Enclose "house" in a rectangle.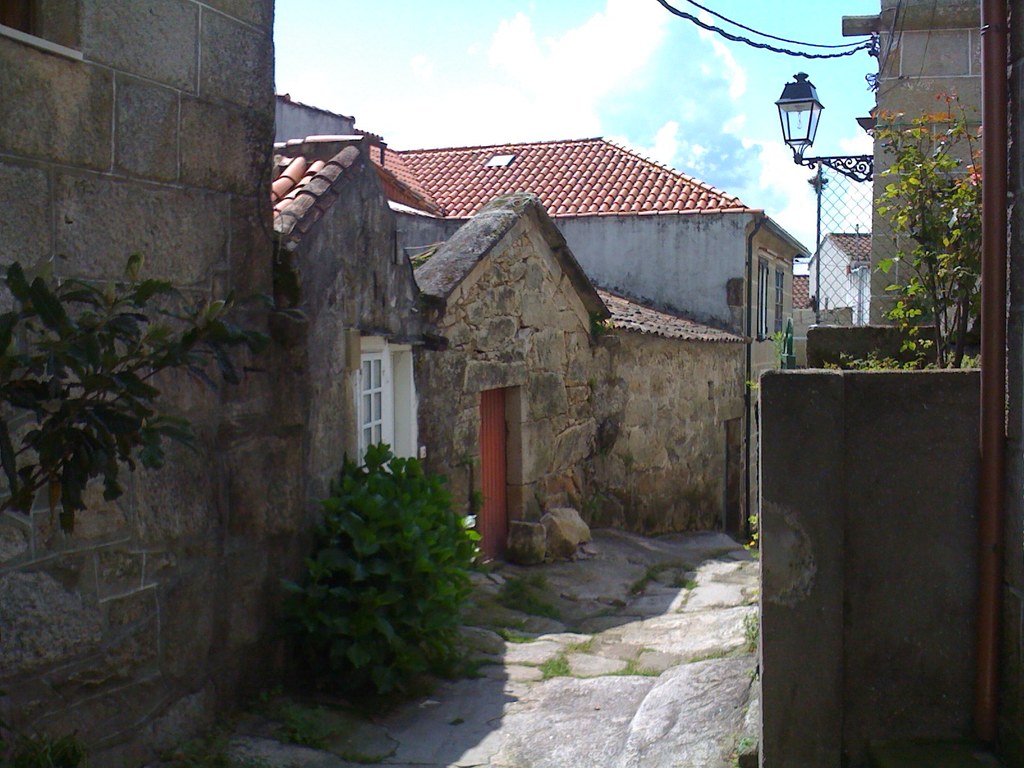
box=[790, 307, 853, 369].
